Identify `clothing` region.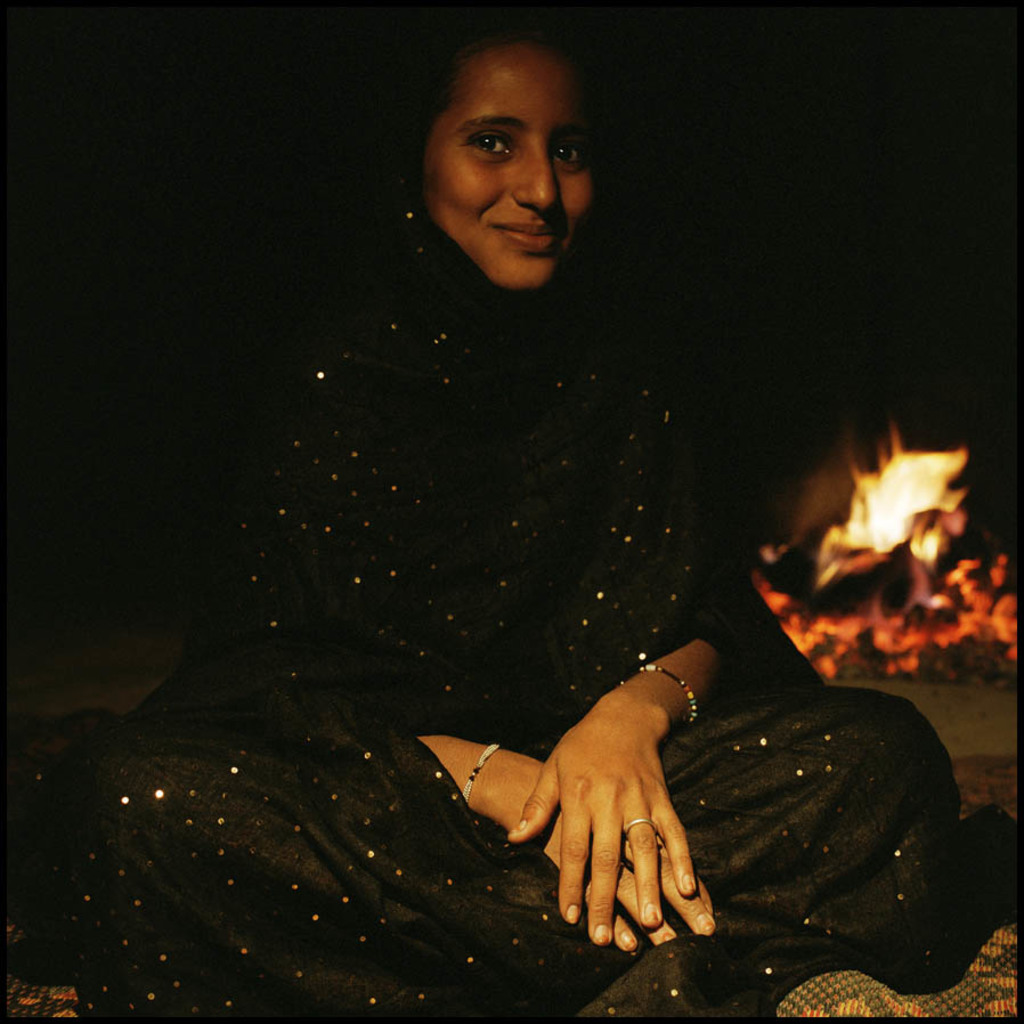
Region: region(241, 225, 802, 916).
